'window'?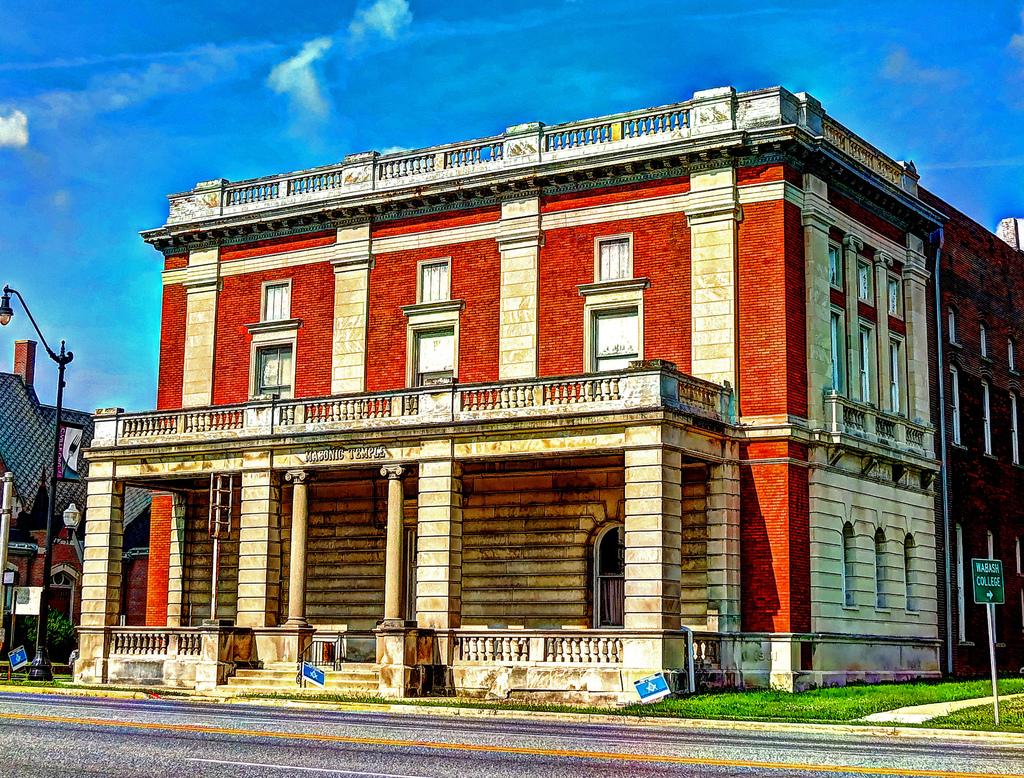
(left=835, top=526, right=858, bottom=615)
